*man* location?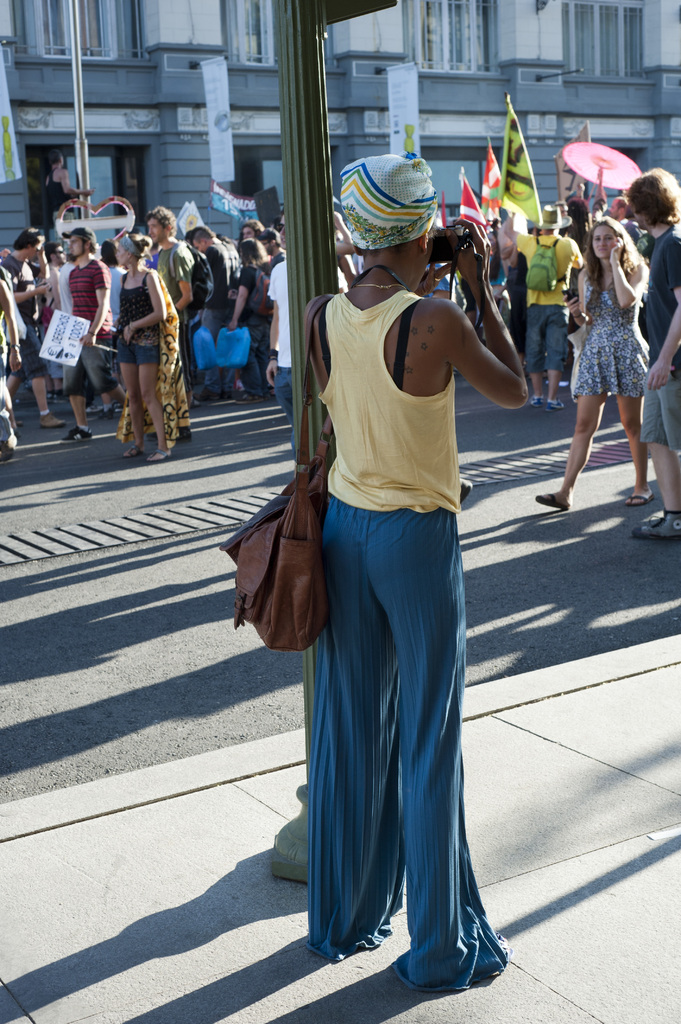
[145,207,196,378]
